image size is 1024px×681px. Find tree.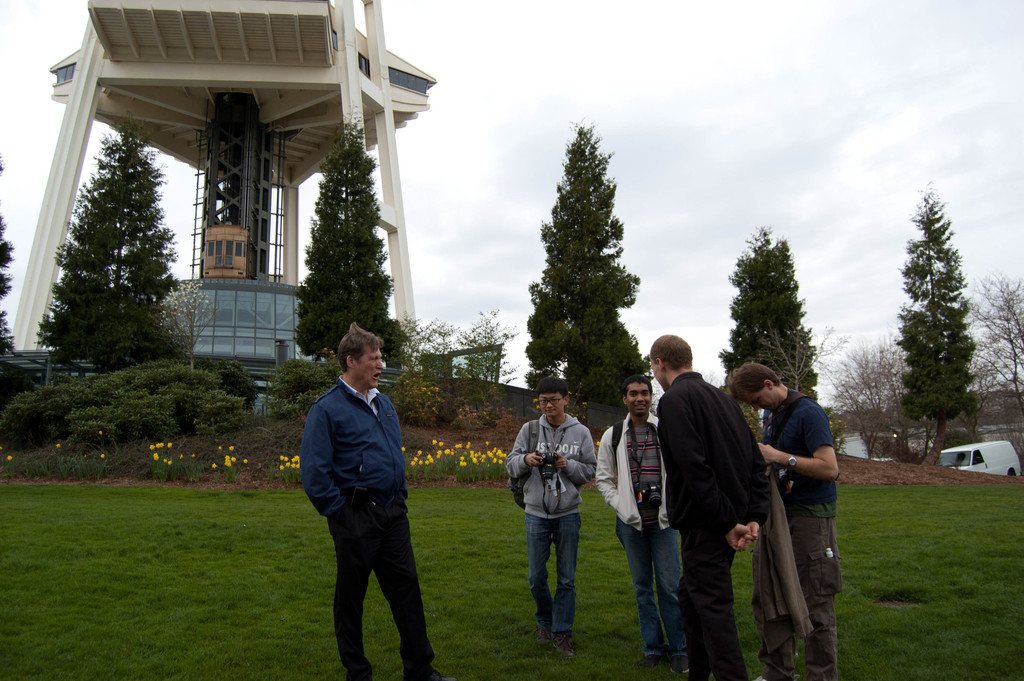
bbox(717, 220, 820, 428).
